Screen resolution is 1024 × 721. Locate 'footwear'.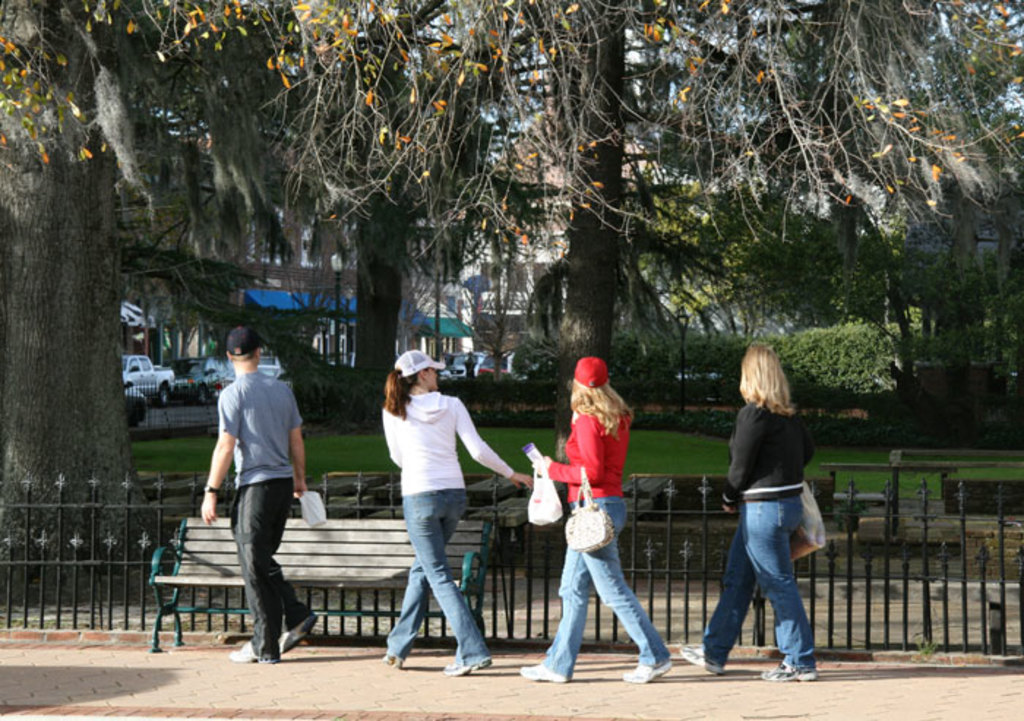
[437,654,493,677].
